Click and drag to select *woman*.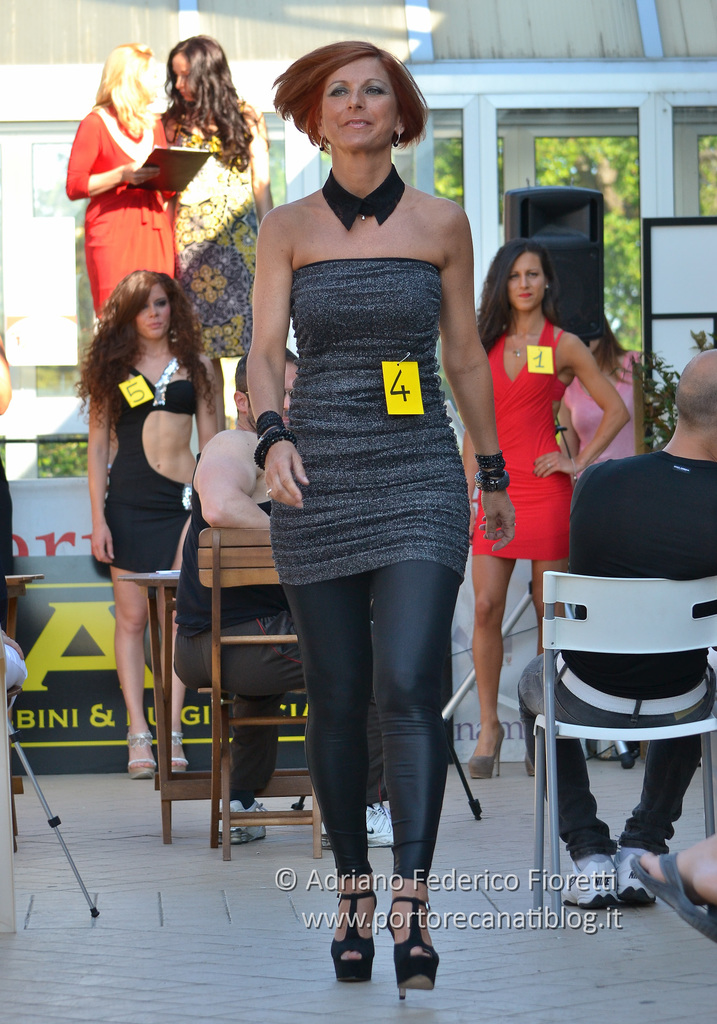
Selection: detection(85, 265, 218, 790).
